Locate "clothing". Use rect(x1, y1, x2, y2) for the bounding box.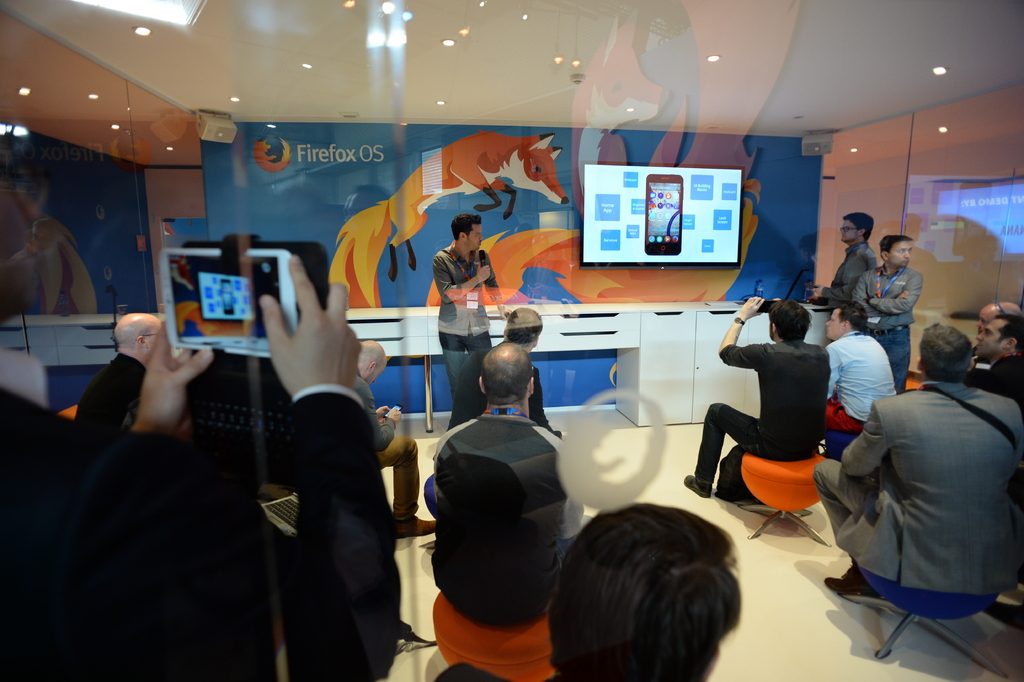
rect(355, 383, 422, 519).
